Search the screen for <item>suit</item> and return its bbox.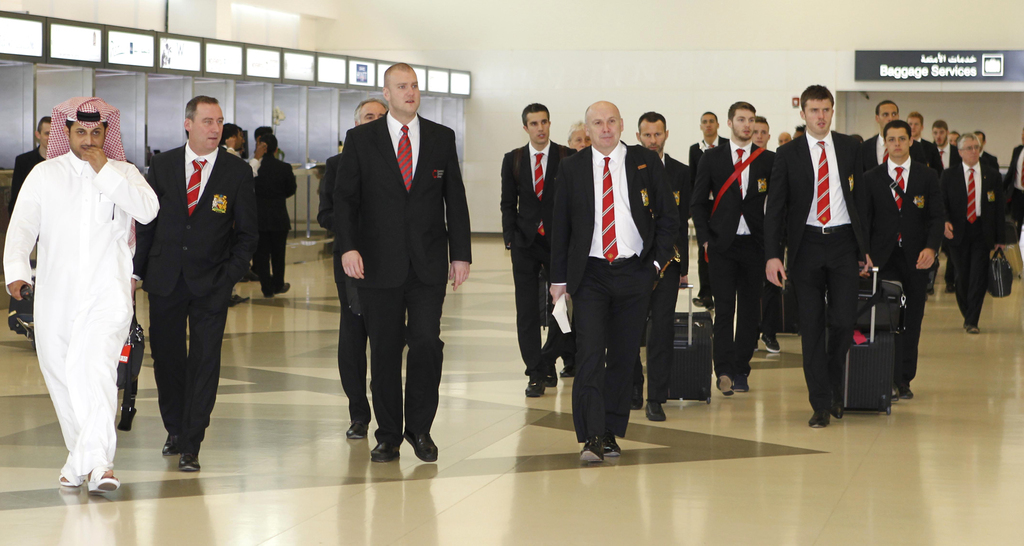
Found: [317, 152, 366, 422].
